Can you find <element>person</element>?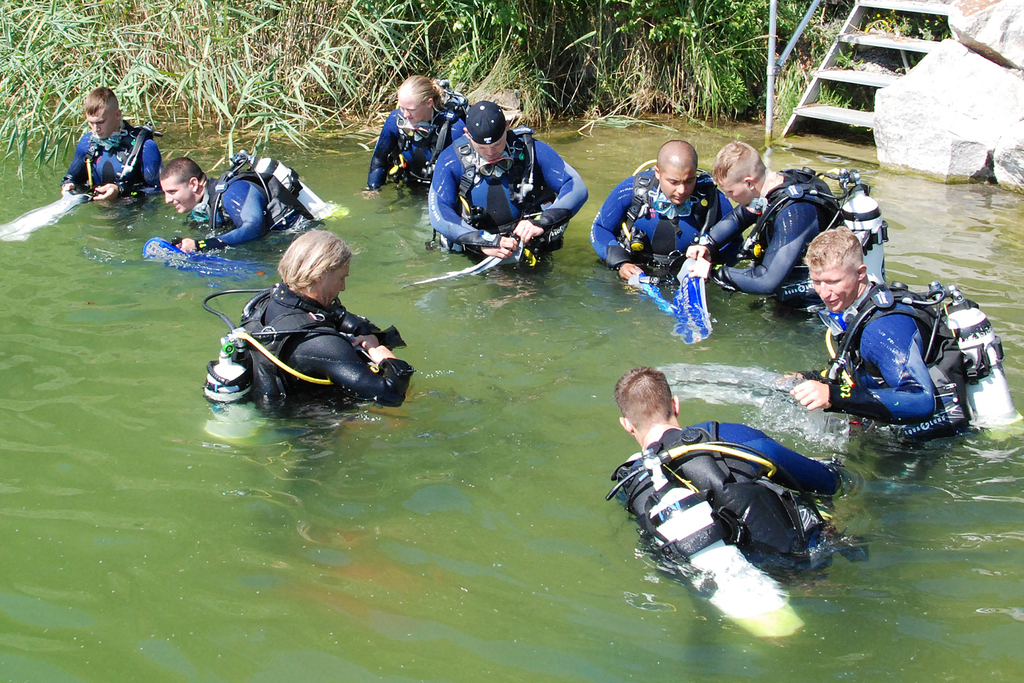
Yes, bounding box: 612:372:874:584.
